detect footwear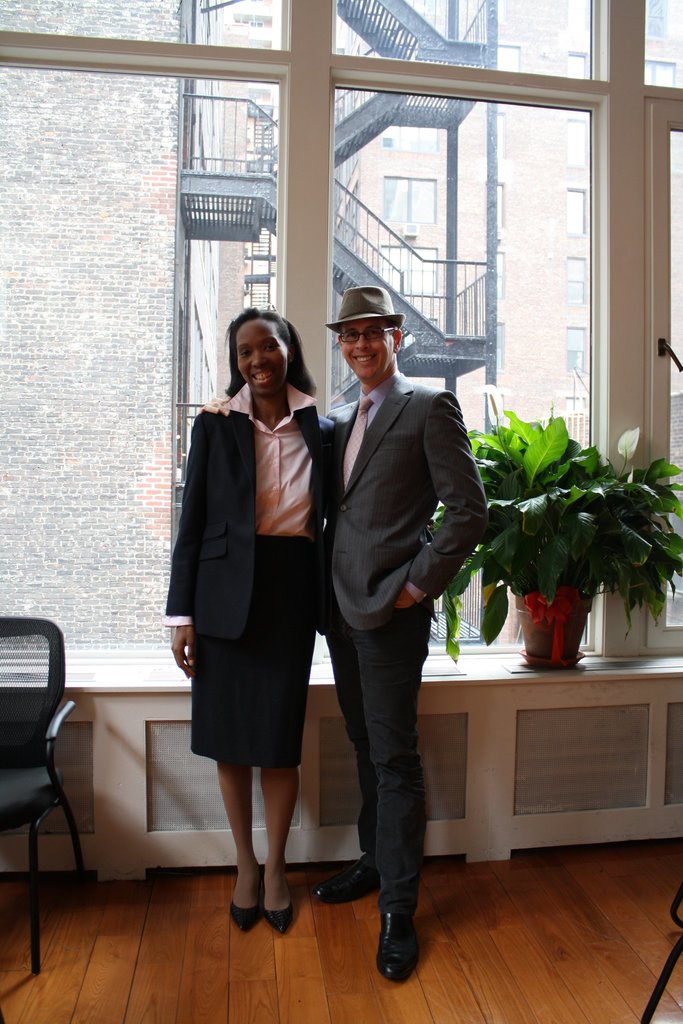
region(313, 862, 381, 902)
